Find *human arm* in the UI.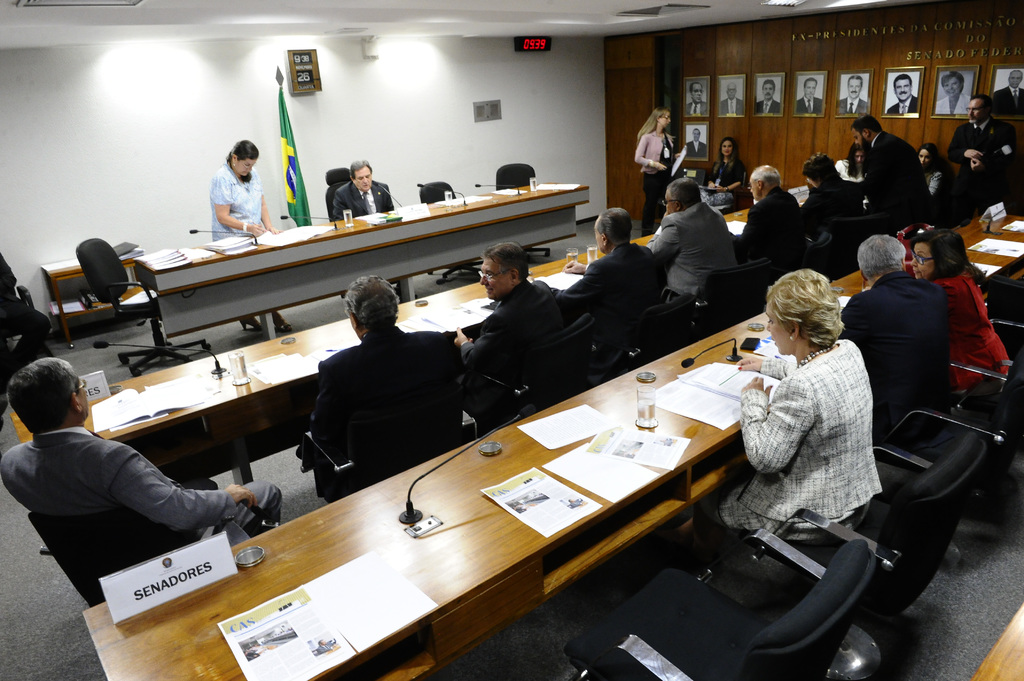
UI element at [x1=634, y1=216, x2=680, y2=268].
